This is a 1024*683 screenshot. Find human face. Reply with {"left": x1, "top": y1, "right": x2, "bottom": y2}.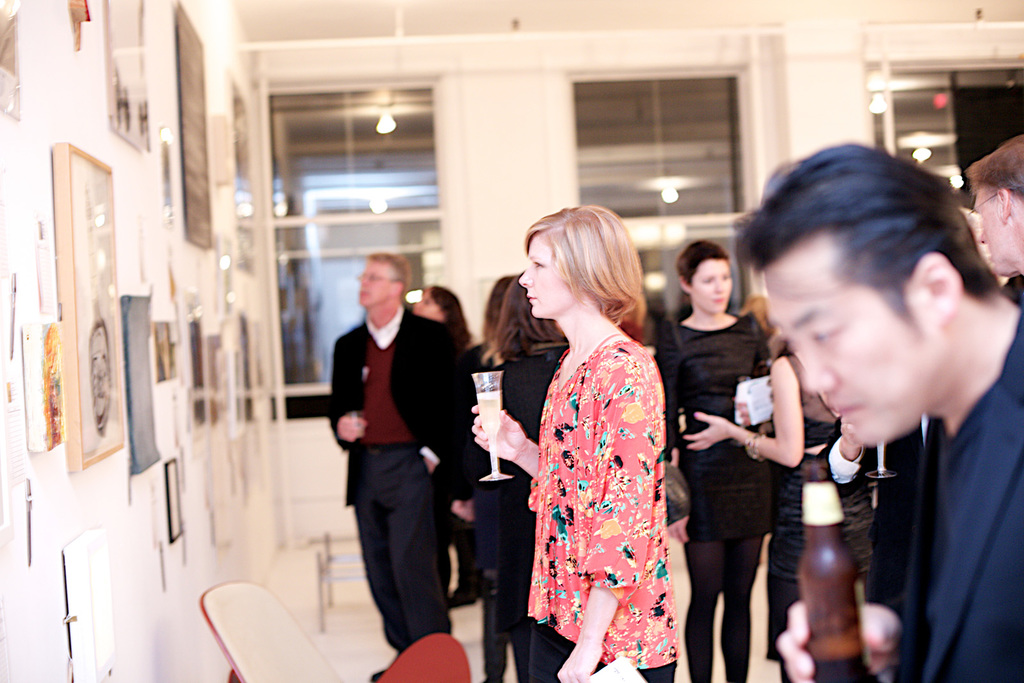
{"left": 414, "top": 286, "right": 439, "bottom": 319}.
